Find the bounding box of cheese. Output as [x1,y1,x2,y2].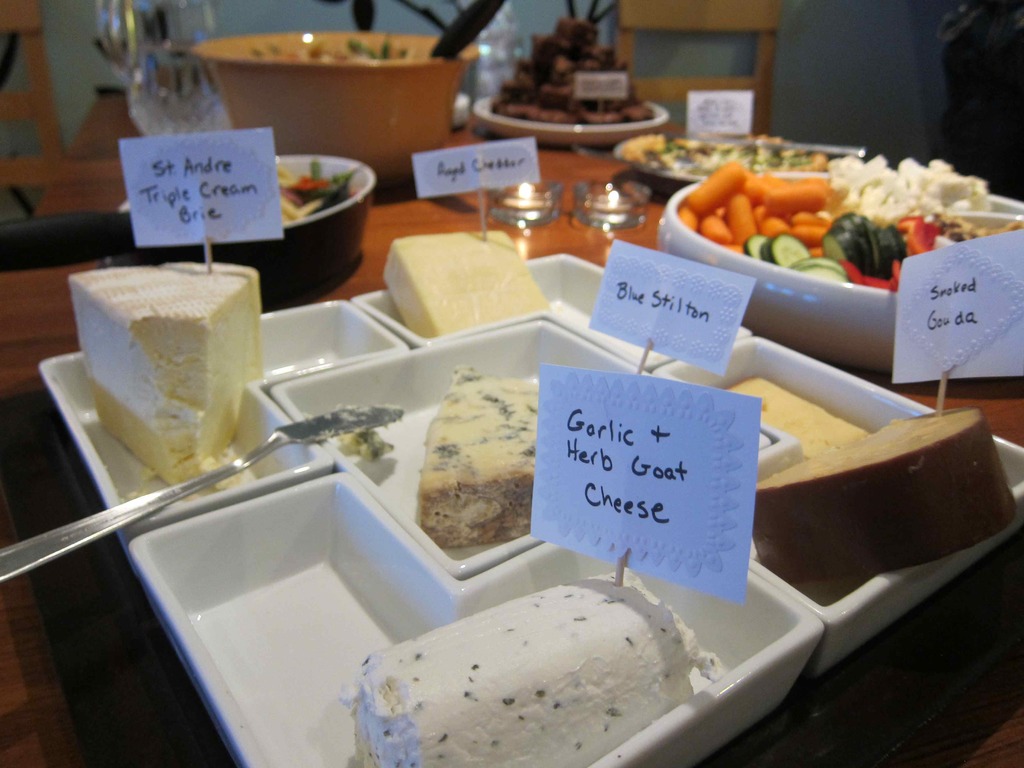
[380,225,545,346].
